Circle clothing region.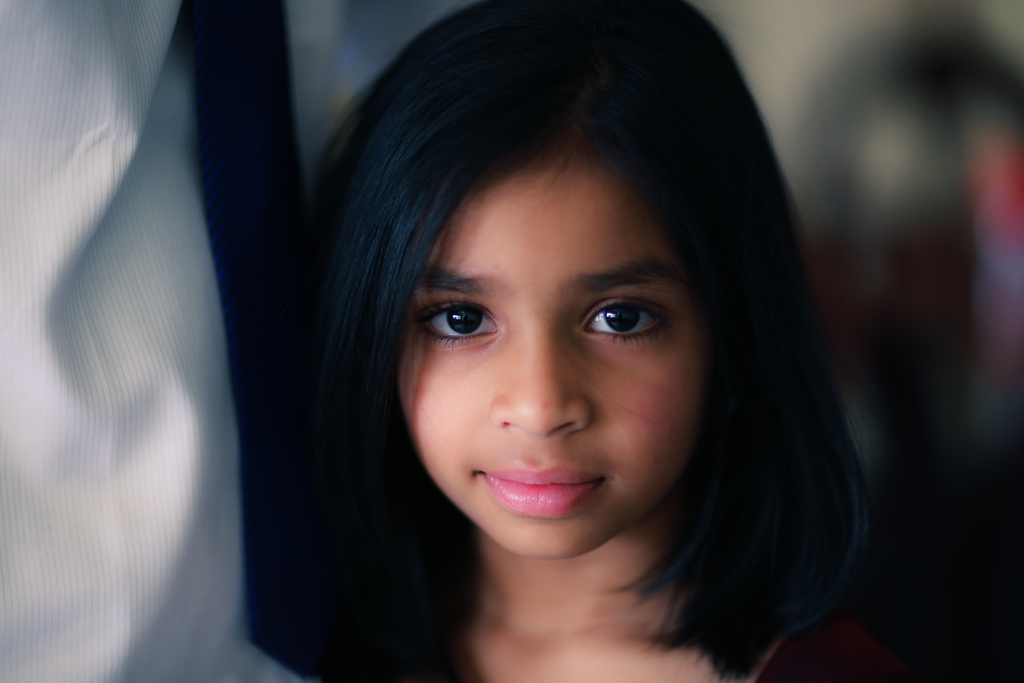
Region: pyautogui.locateOnScreen(0, 0, 500, 682).
